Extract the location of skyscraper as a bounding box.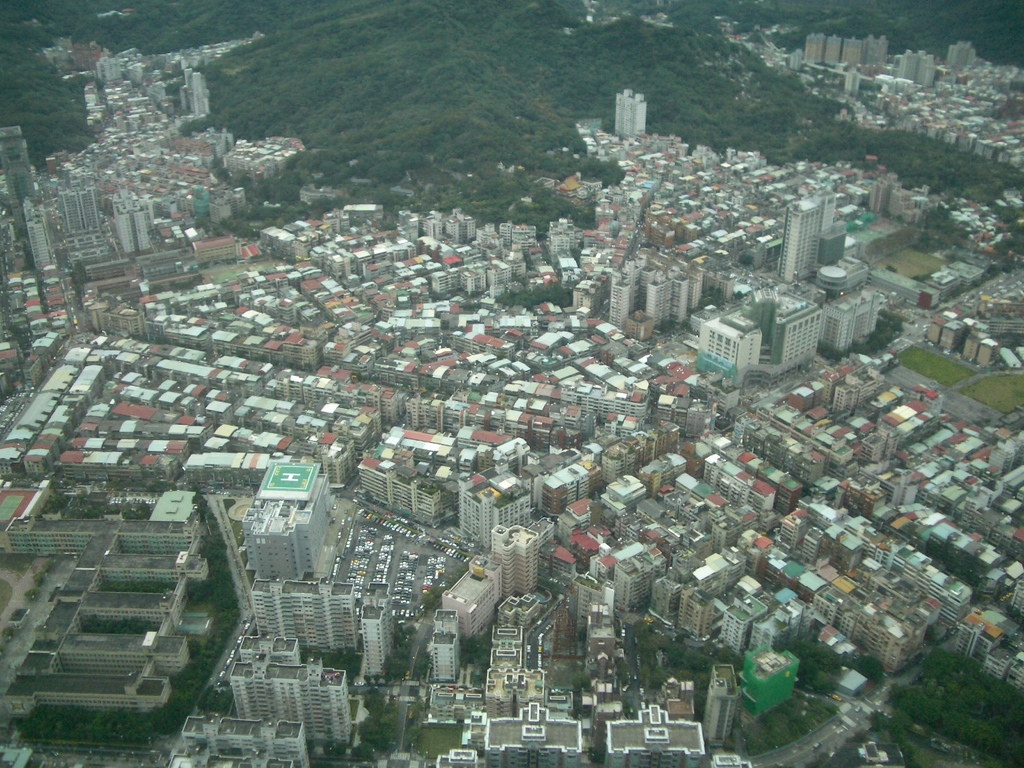
(59, 184, 101, 232).
